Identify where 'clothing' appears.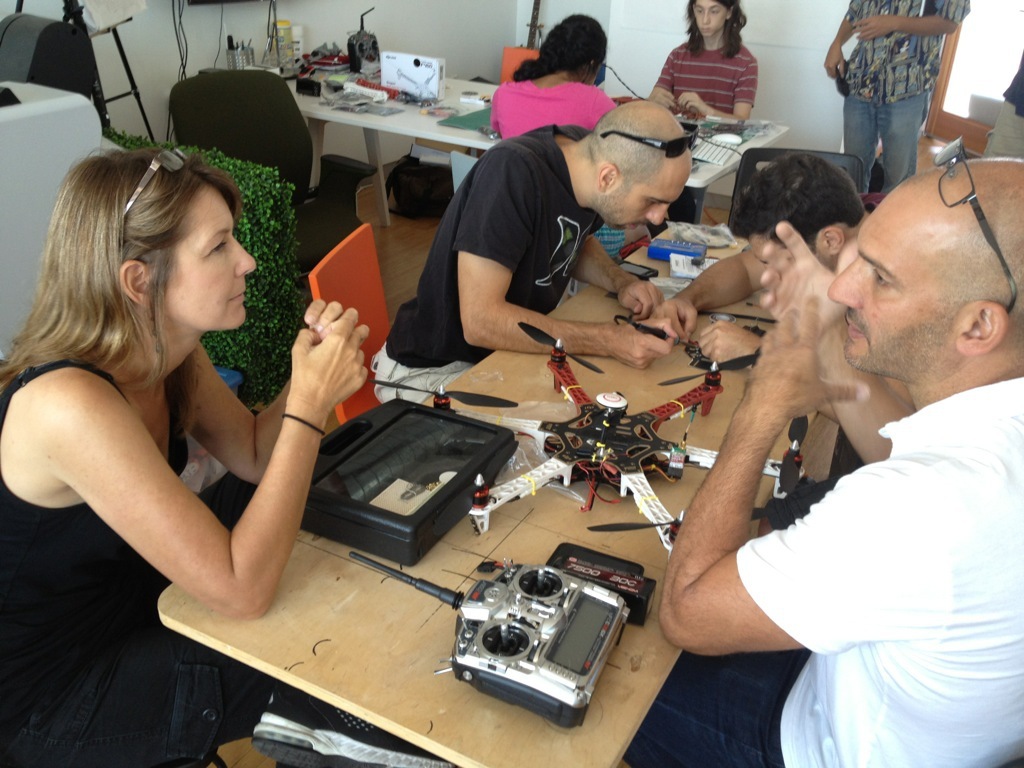
Appears at [849, 0, 975, 100].
